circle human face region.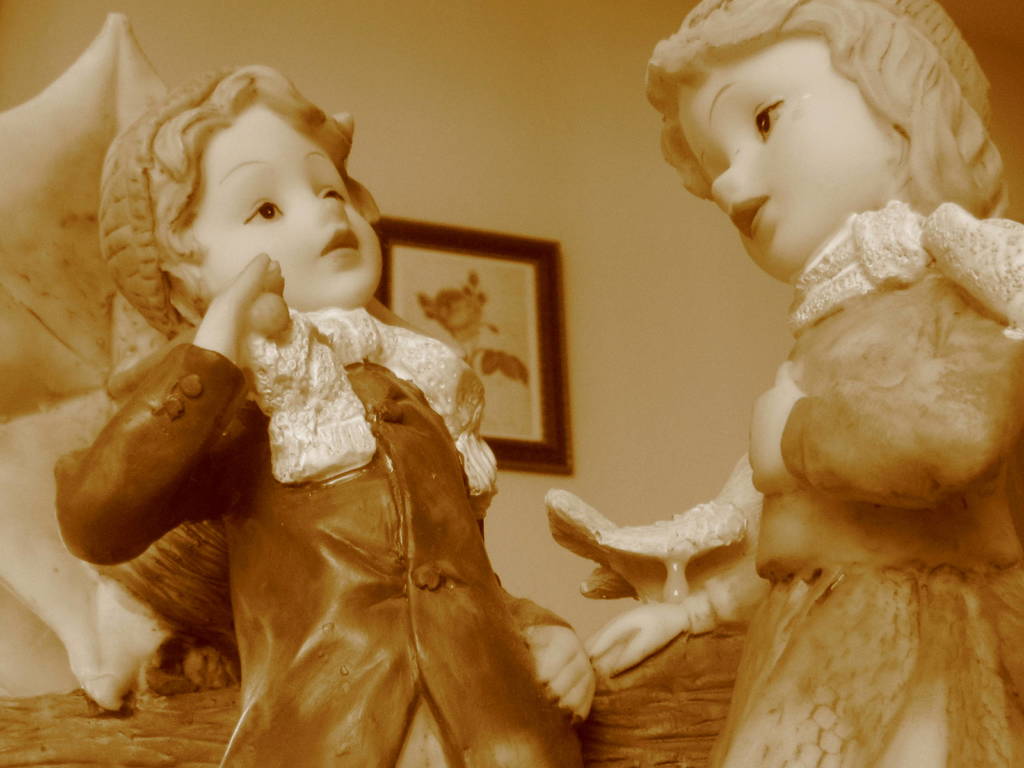
Region: bbox=[189, 100, 383, 308].
